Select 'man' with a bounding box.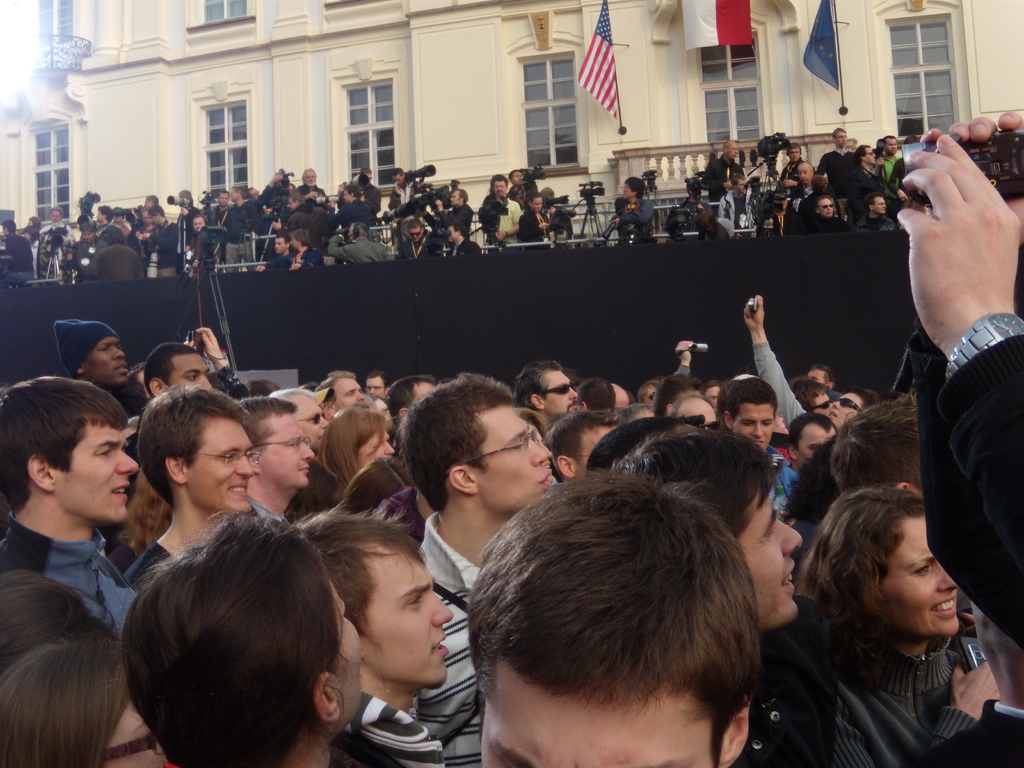
{"left": 608, "top": 175, "right": 655, "bottom": 245}.
